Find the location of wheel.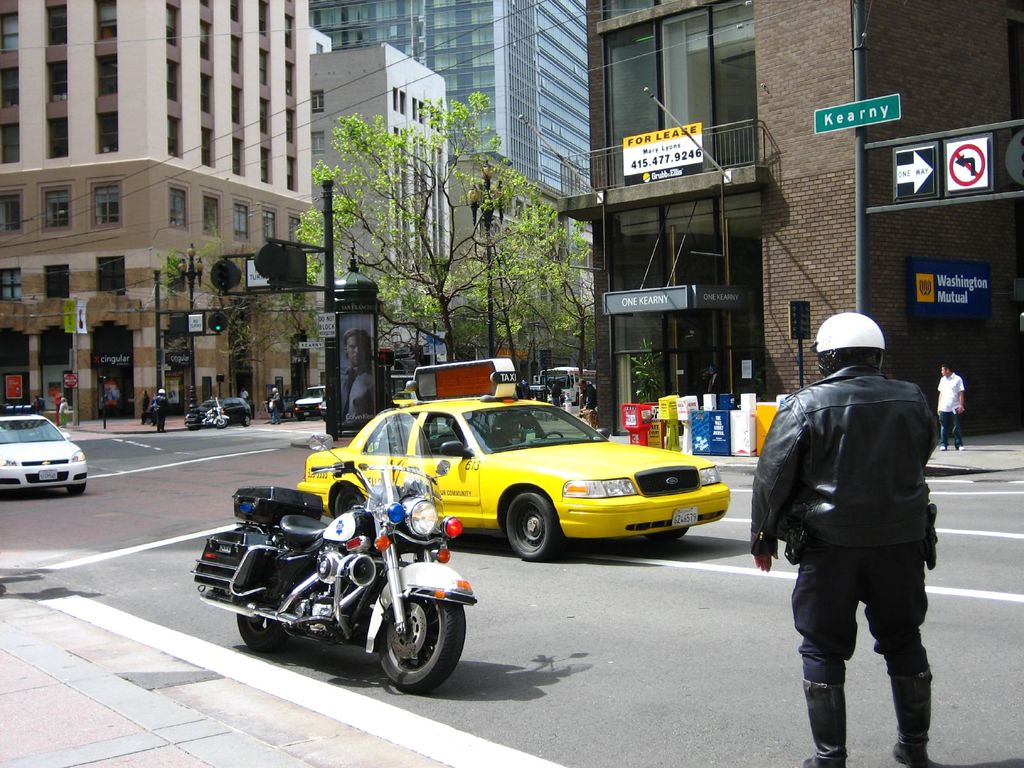
Location: [650, 527, 689, 542].
